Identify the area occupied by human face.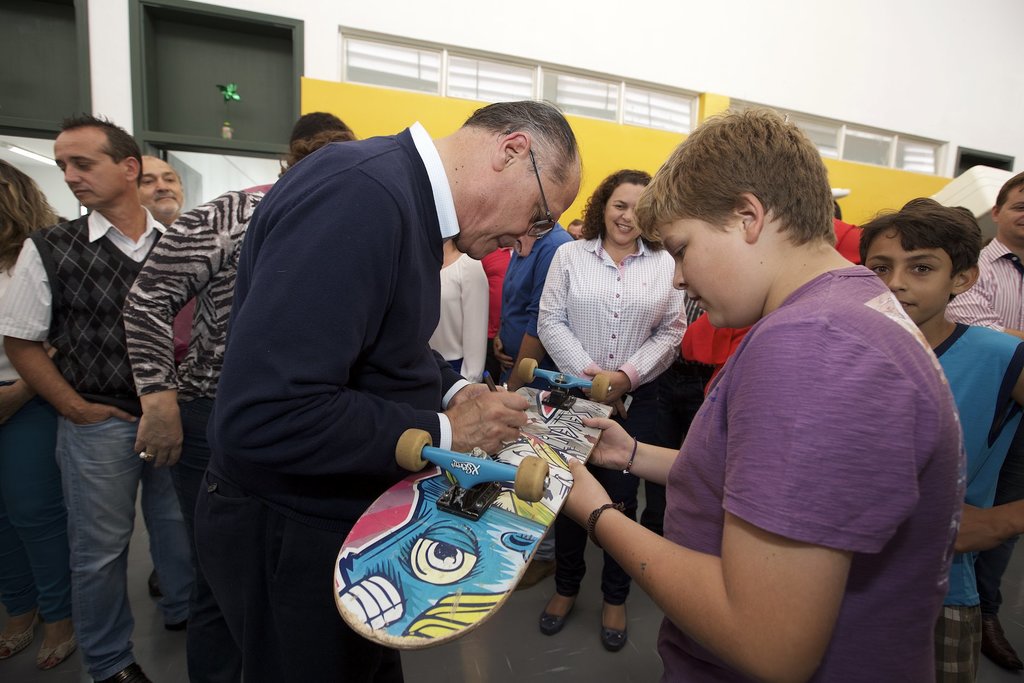
Area: [x1=140, y1=160, x2=186, y2=229].
